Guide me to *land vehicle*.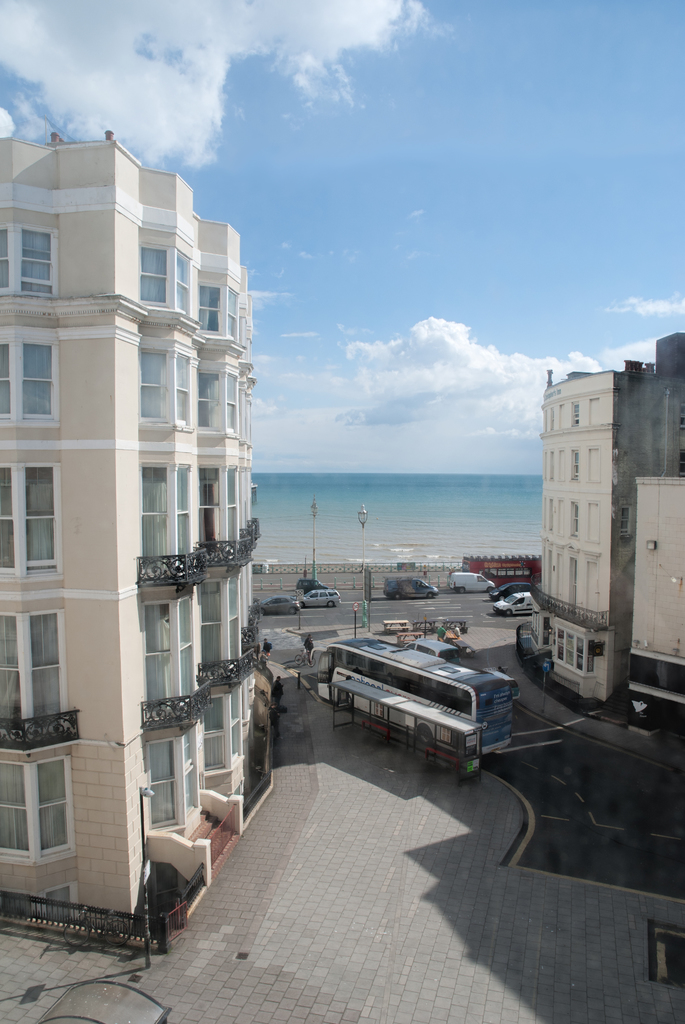
Guidance: <box>491,588,531,618</box>.
